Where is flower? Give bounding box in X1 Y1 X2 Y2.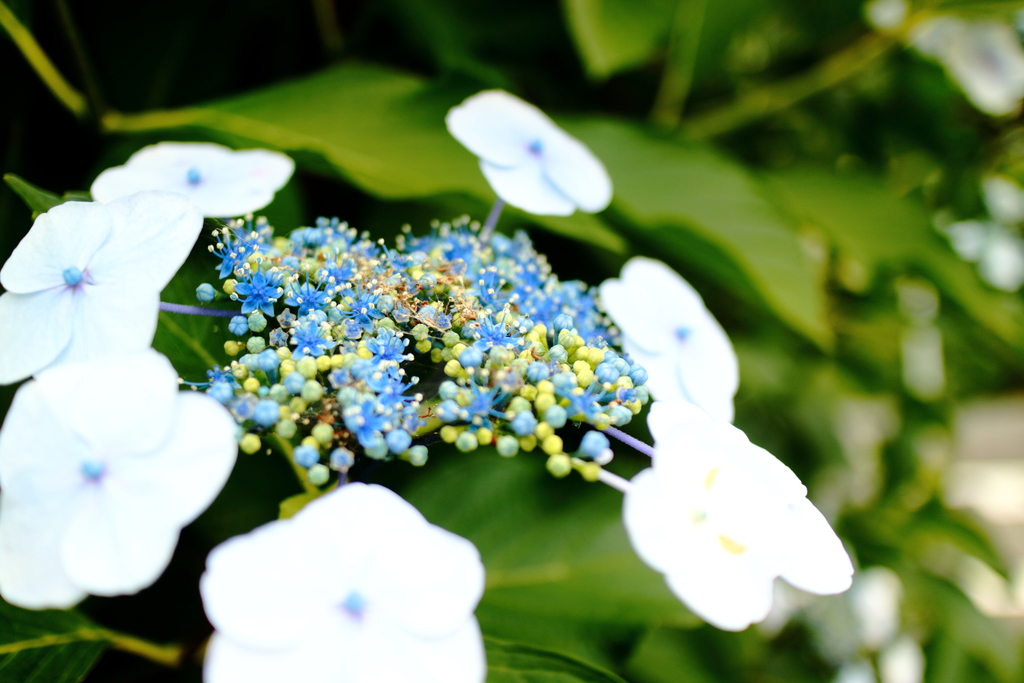
598 252 739 426.
